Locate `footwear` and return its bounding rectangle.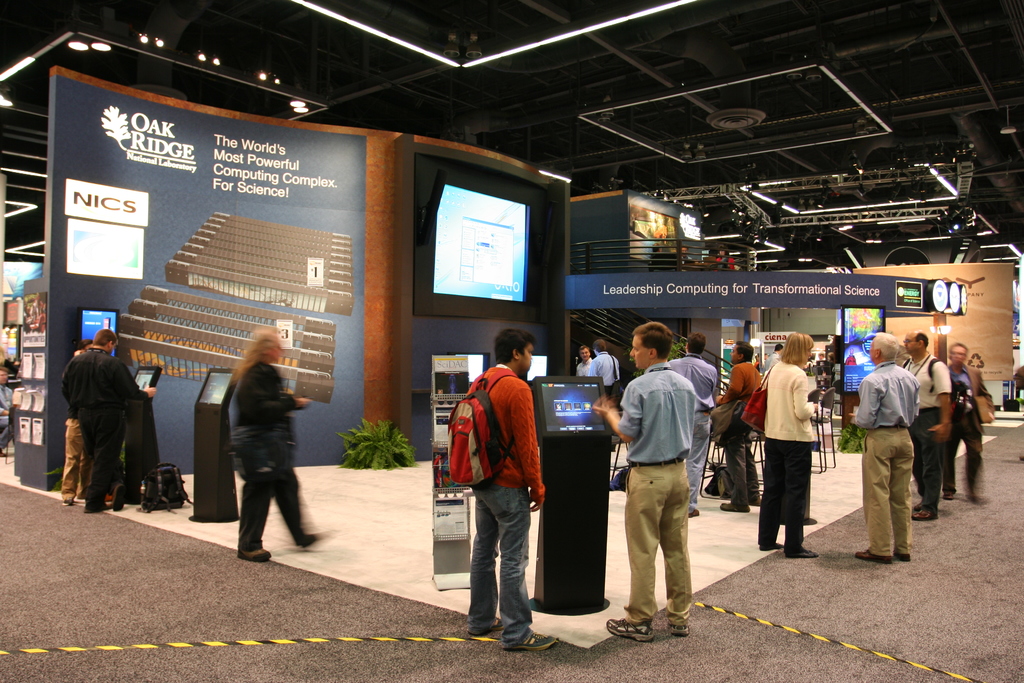
913 509 934 523.
